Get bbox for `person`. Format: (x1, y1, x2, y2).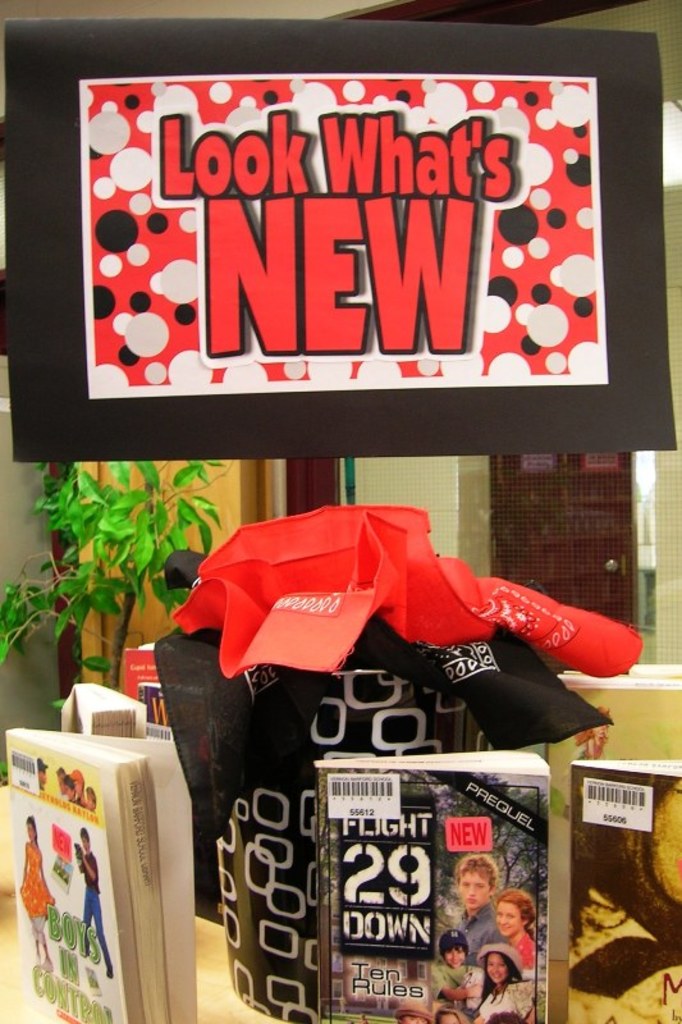
(438, 1004, 476, 1023).
